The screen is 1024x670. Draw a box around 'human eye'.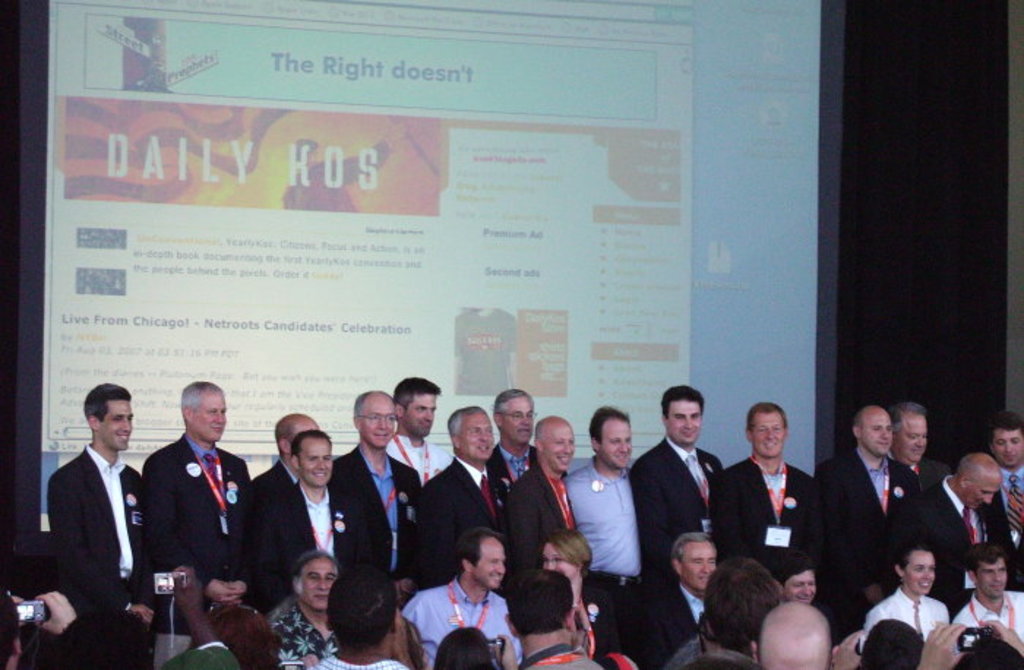
x1=695, y1=557, x2=702, y2=565.
